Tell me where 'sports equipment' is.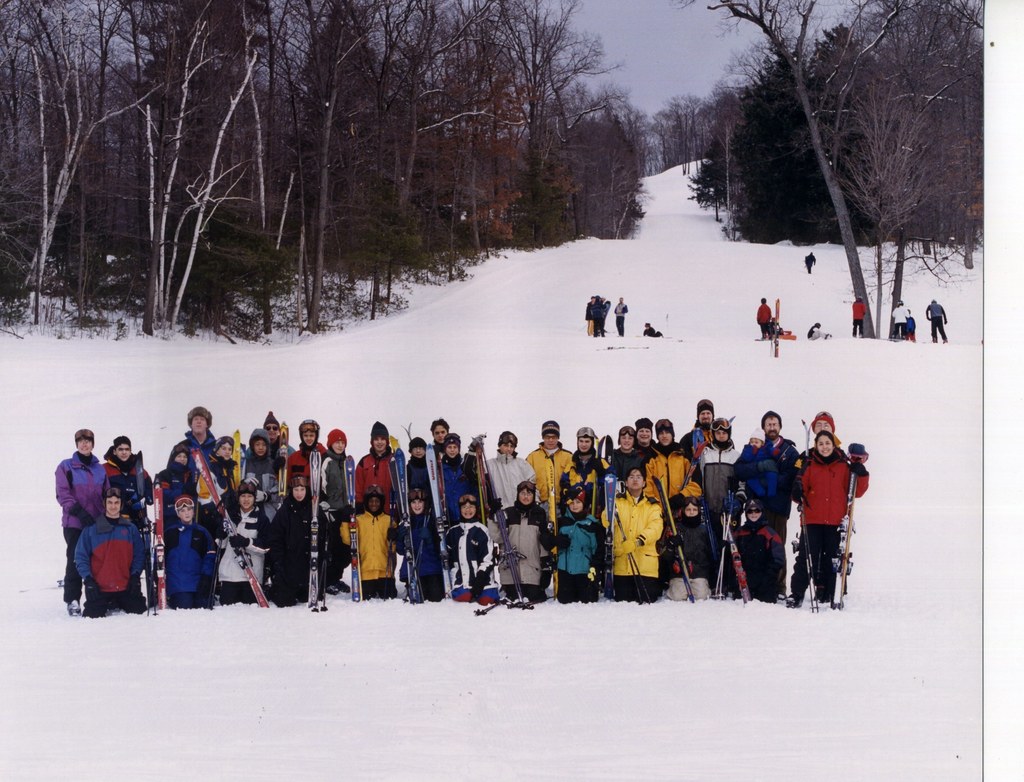
'sports equipment' is at [150,488,164,608].
